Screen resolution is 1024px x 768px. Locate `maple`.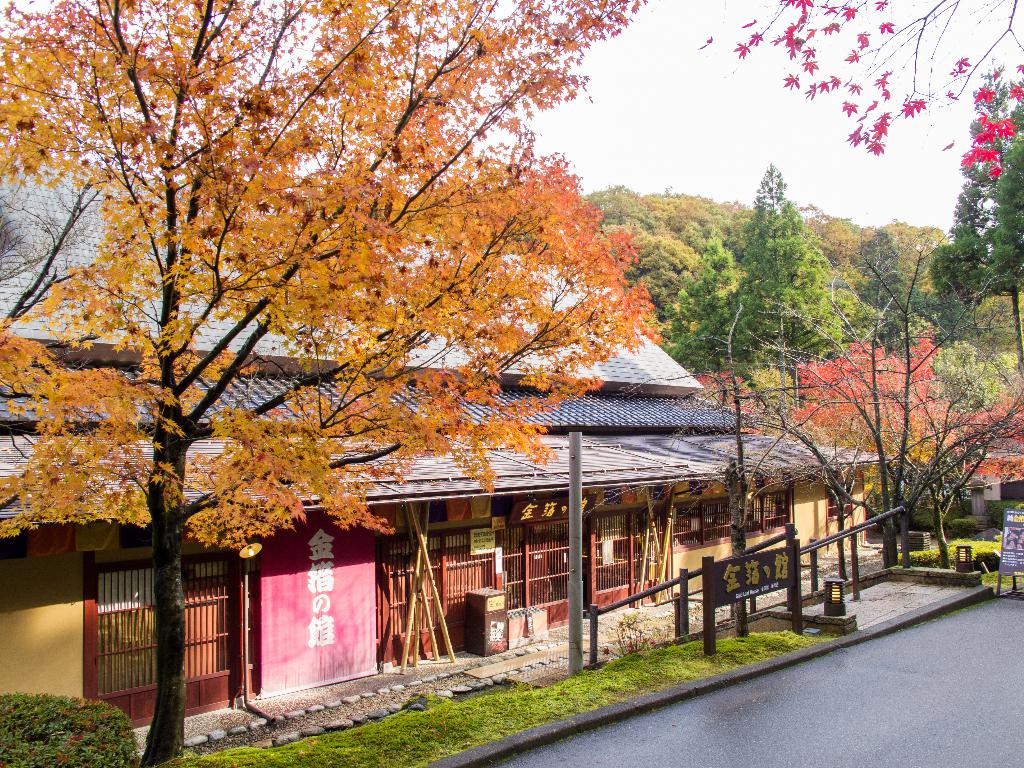
l=707, t=0, r=1023, b=200.
